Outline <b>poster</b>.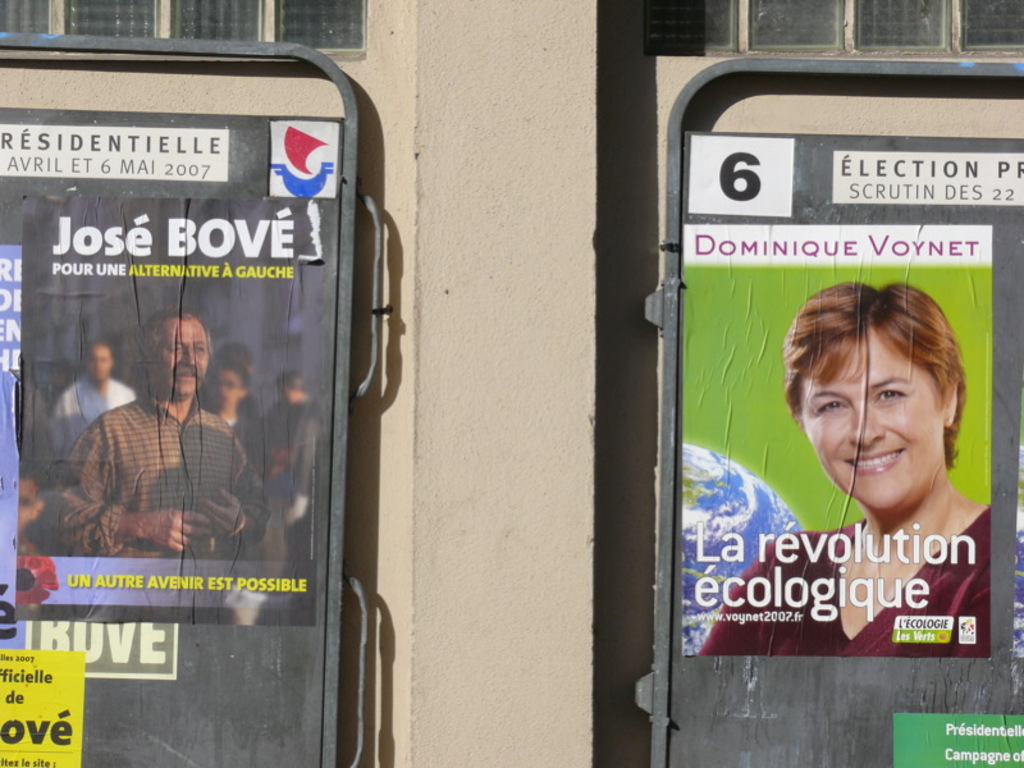
Outline: crop(0, 243, 29, 653).
